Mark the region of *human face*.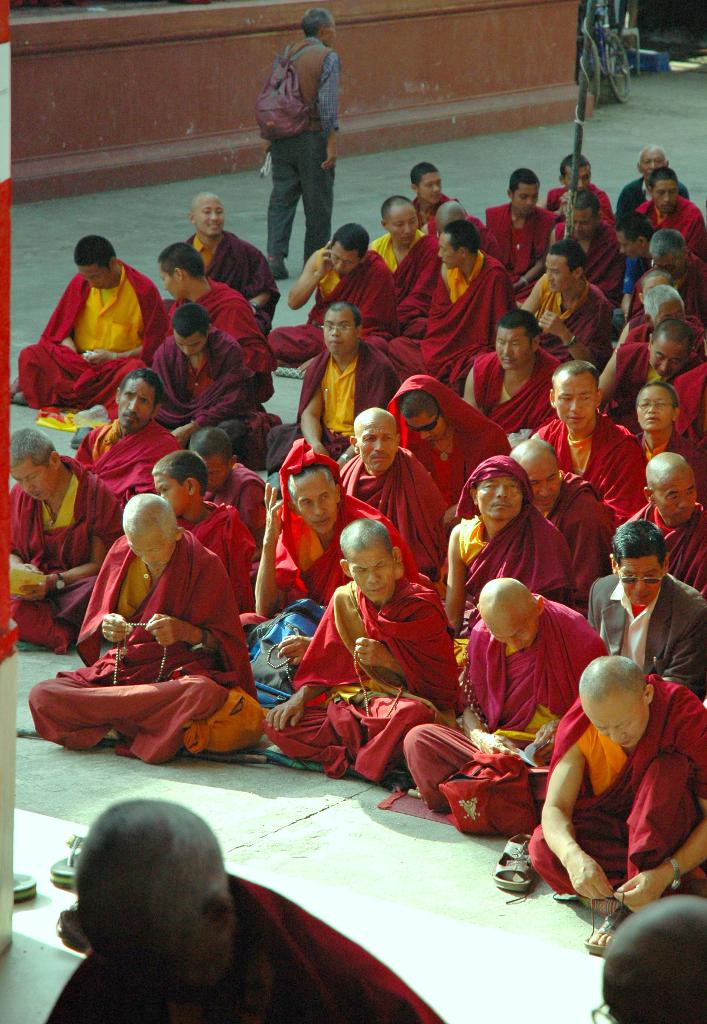
Region: bbox=(482, 608, 535, 650).
